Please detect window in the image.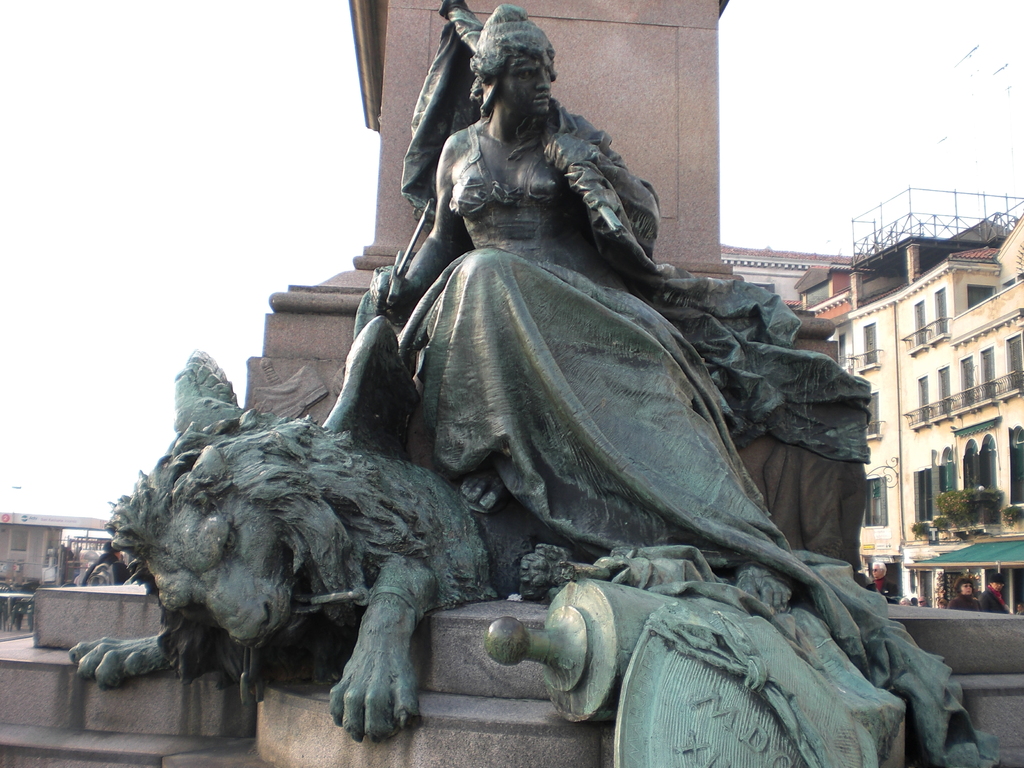
(x1=934, y1=287, x2=945, y2=336).
